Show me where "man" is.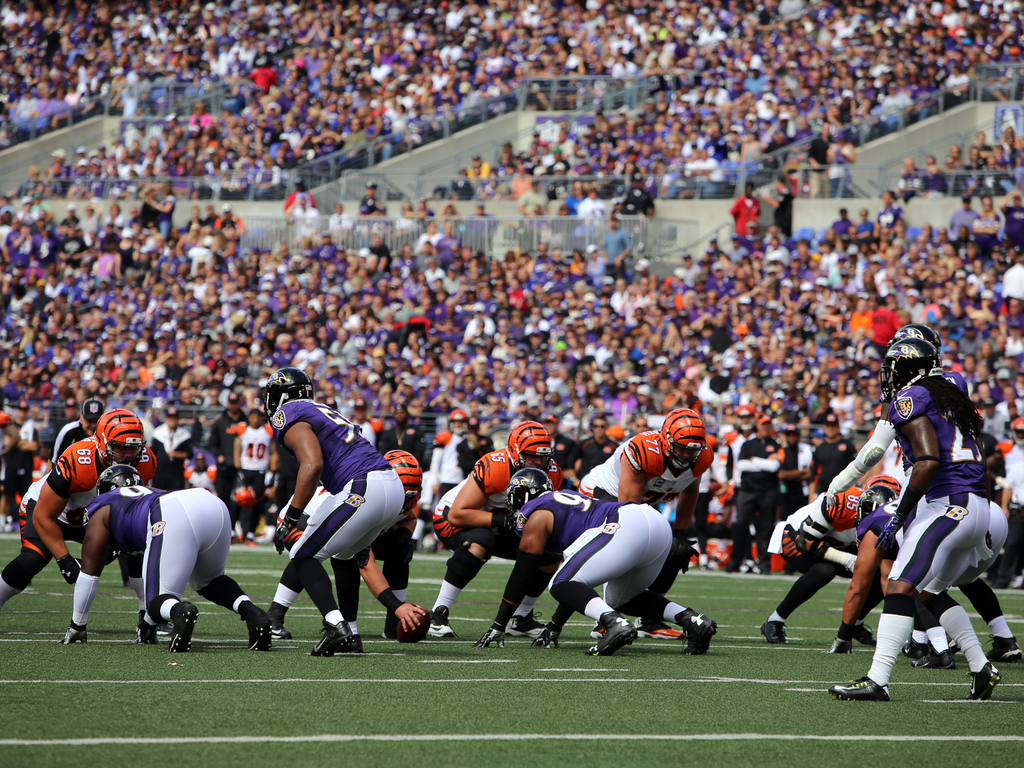
"man" is at detection(52, 396, 119, 468).
